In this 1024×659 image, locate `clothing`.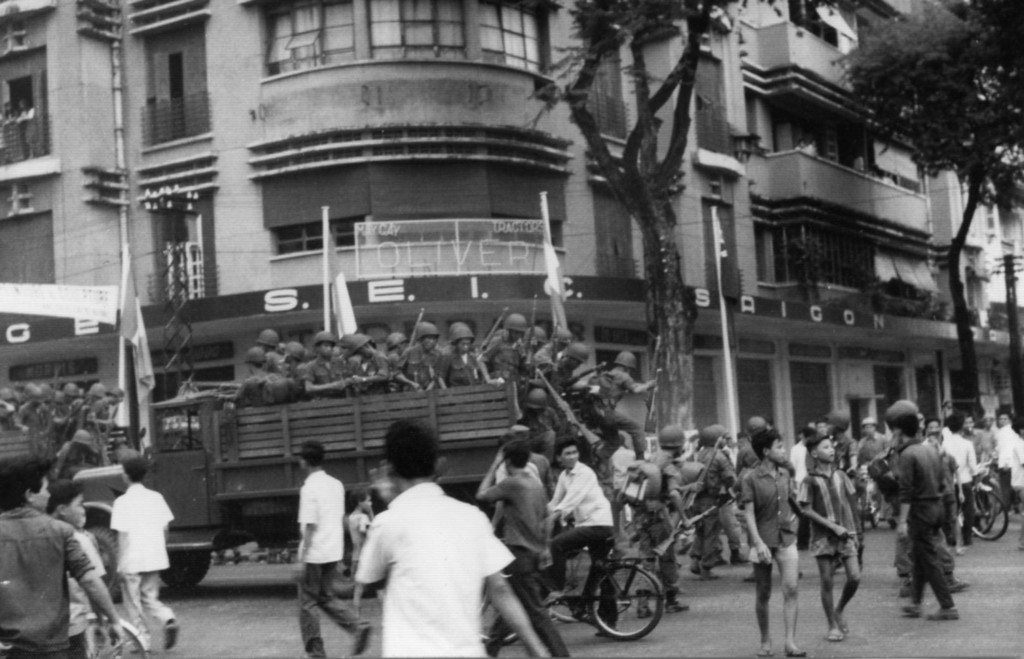
Bounding box: (left=897, top=437, right=956, bottom=610).
